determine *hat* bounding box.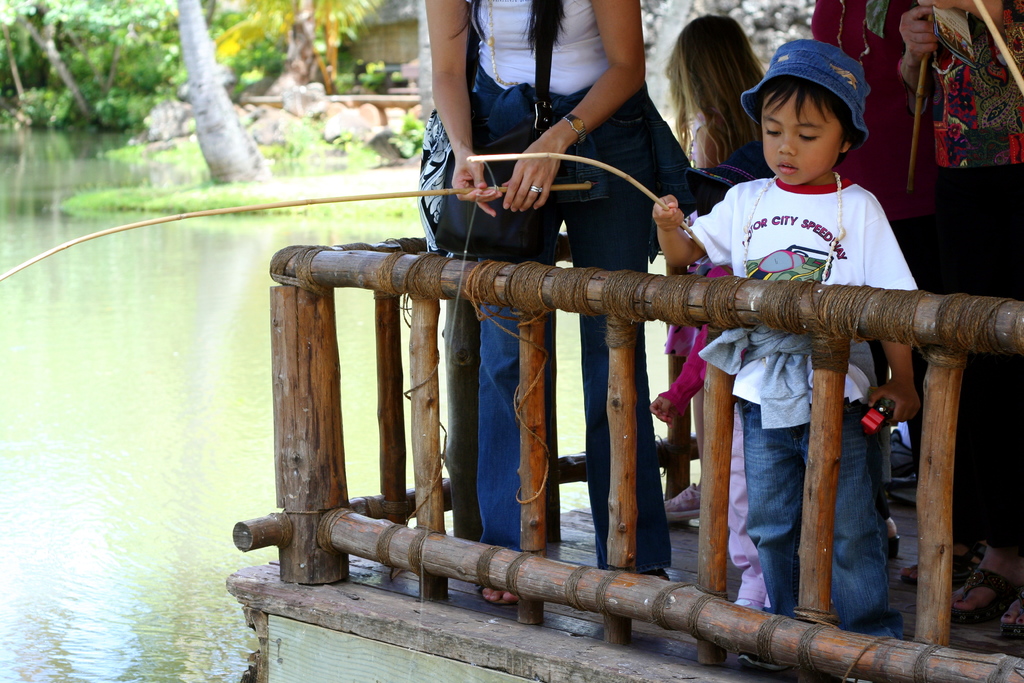
Determined: select_region(739, 37, 870, 153).
